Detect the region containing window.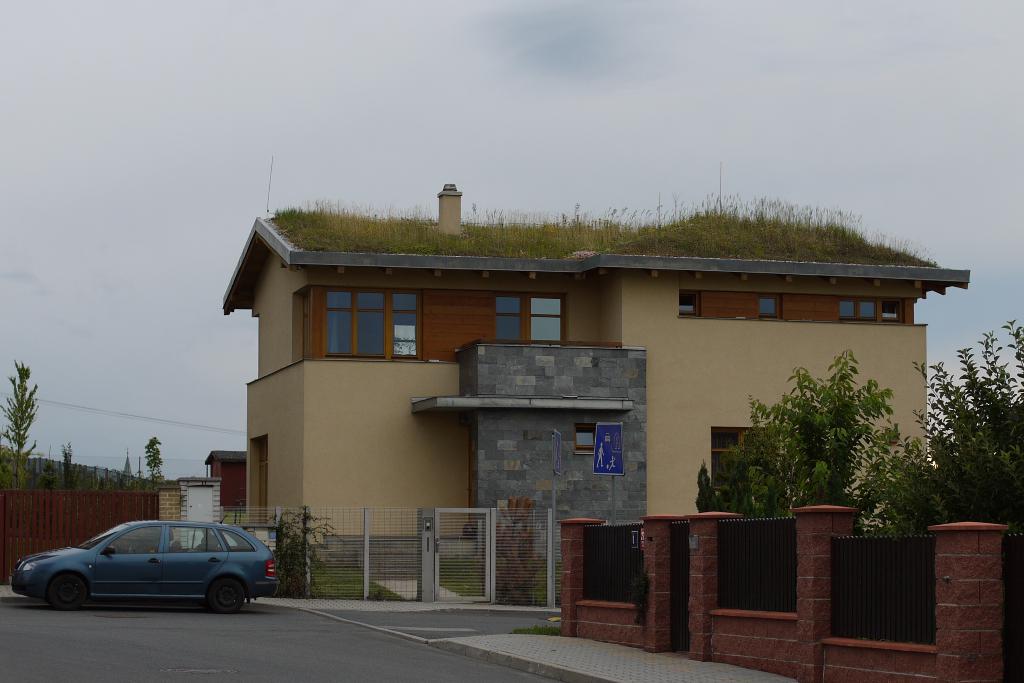
crop(493, 295, 568, 342).
